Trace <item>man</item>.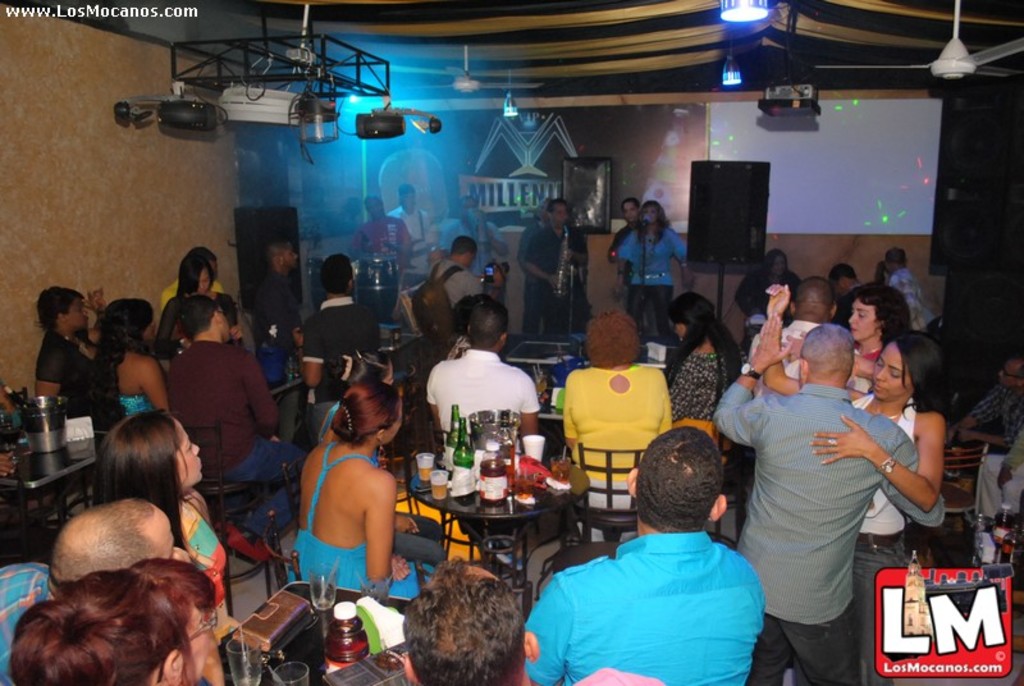
Traced to x1=425, y1=299, x2=541, y2=453.
